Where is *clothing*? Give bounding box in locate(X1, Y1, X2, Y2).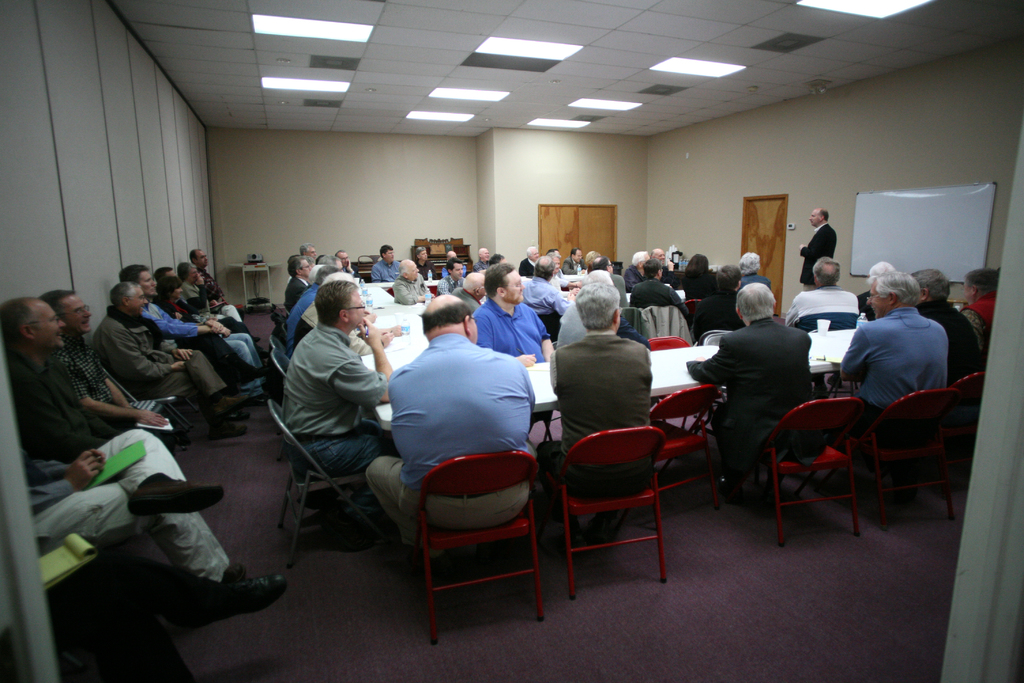
locate(927, 301, 988, 383).
